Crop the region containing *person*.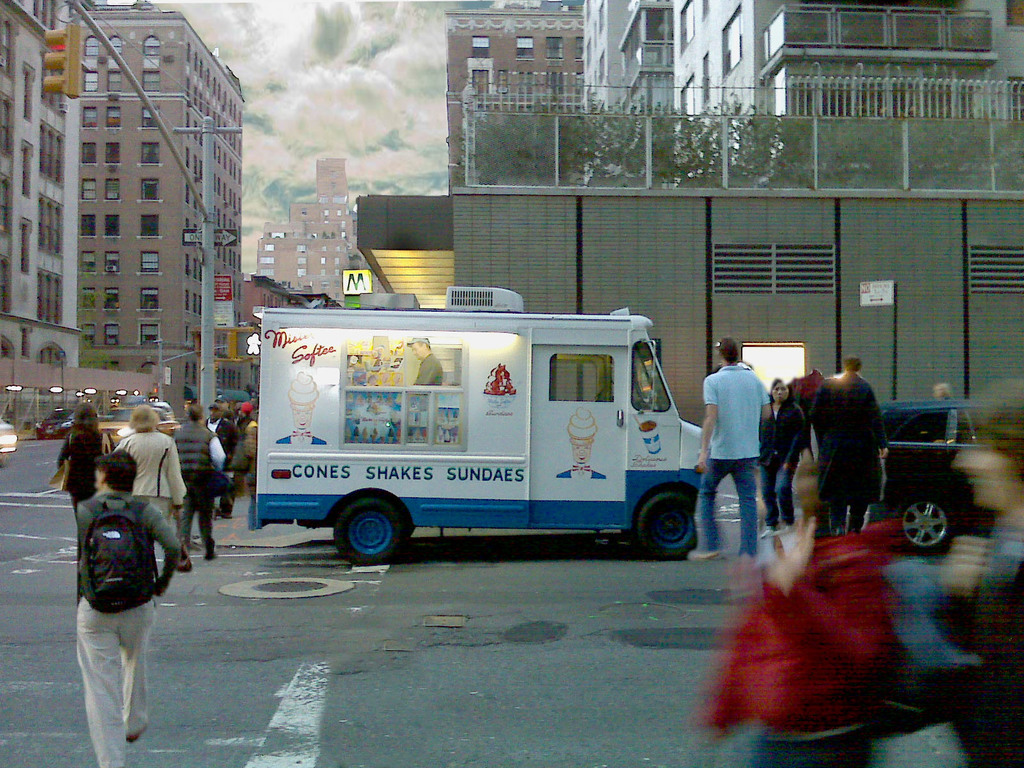
Crop region: BBox(65, 457, 182, 767).
